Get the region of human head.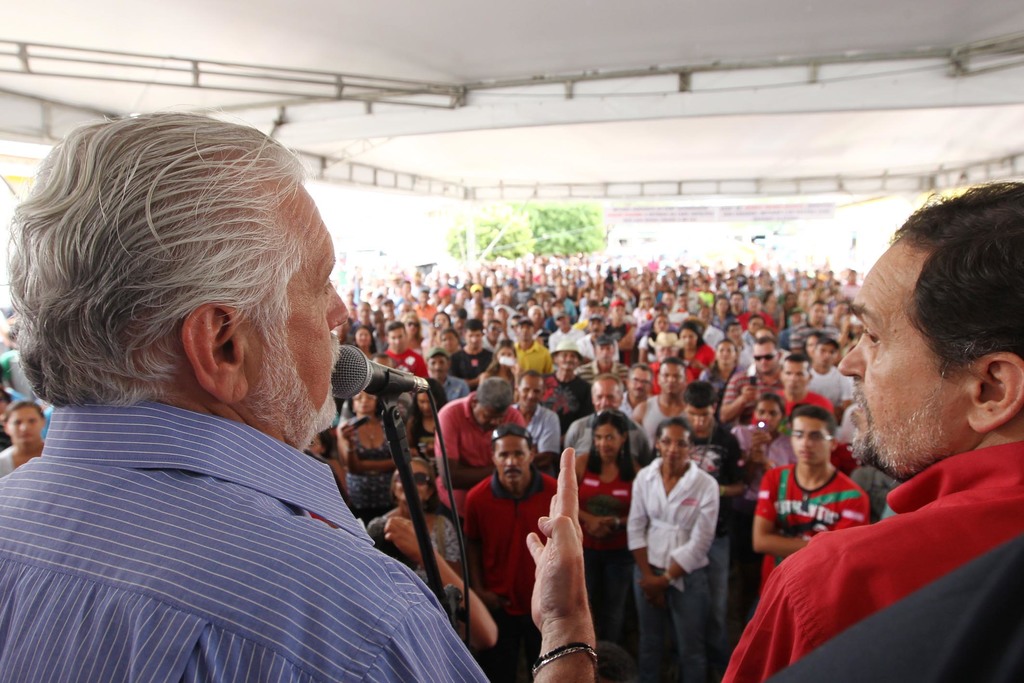
[x1=592, y1=408, x2=629, y2=459].
